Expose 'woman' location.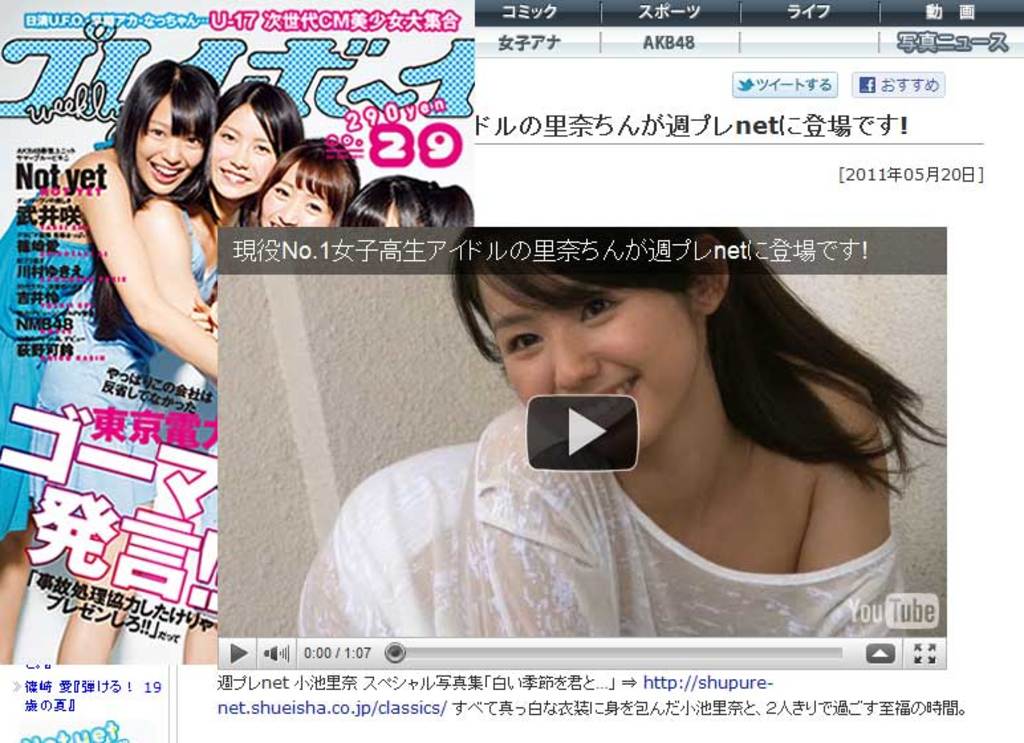
Exposed at select_region(265, 184, 938, 638).
